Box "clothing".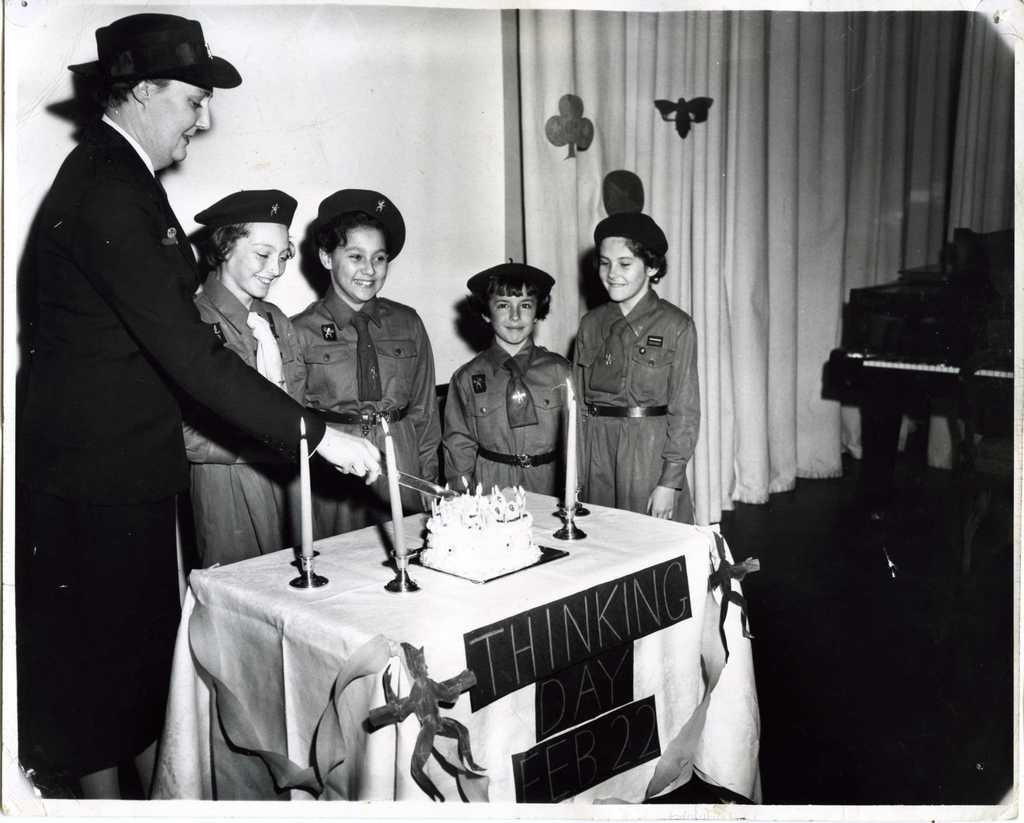
region(291, 284, 439, 546).
